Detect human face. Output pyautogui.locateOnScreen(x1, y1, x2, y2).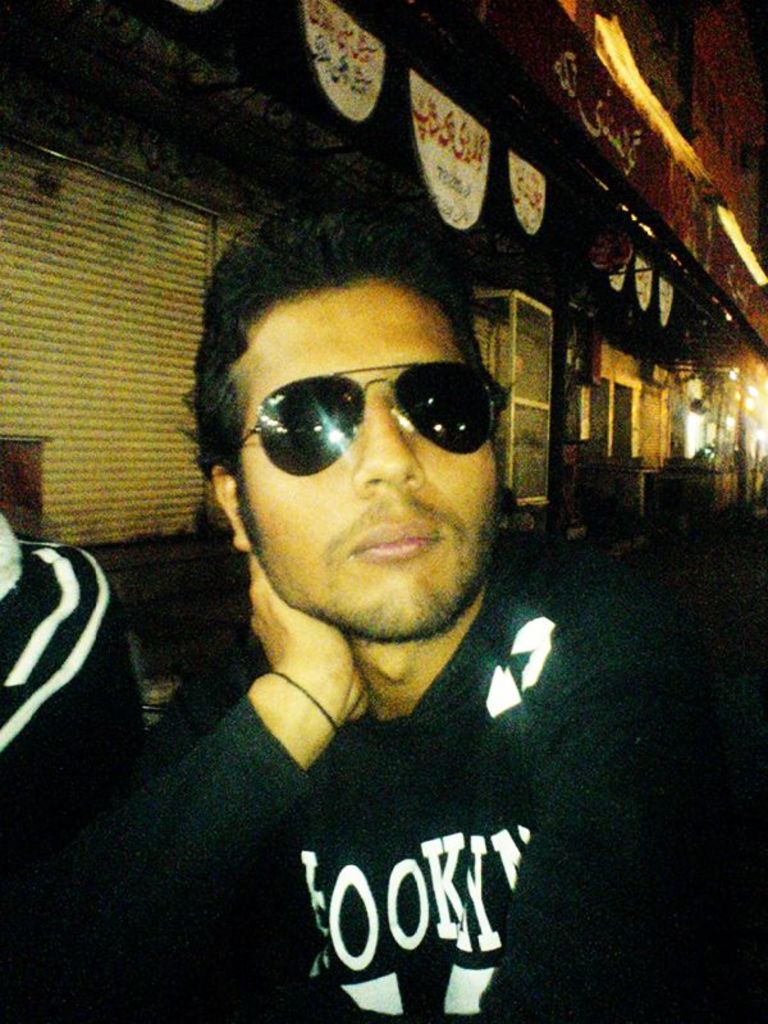
pyautogui.locateOnScreen(237, 284, 497, 641).
